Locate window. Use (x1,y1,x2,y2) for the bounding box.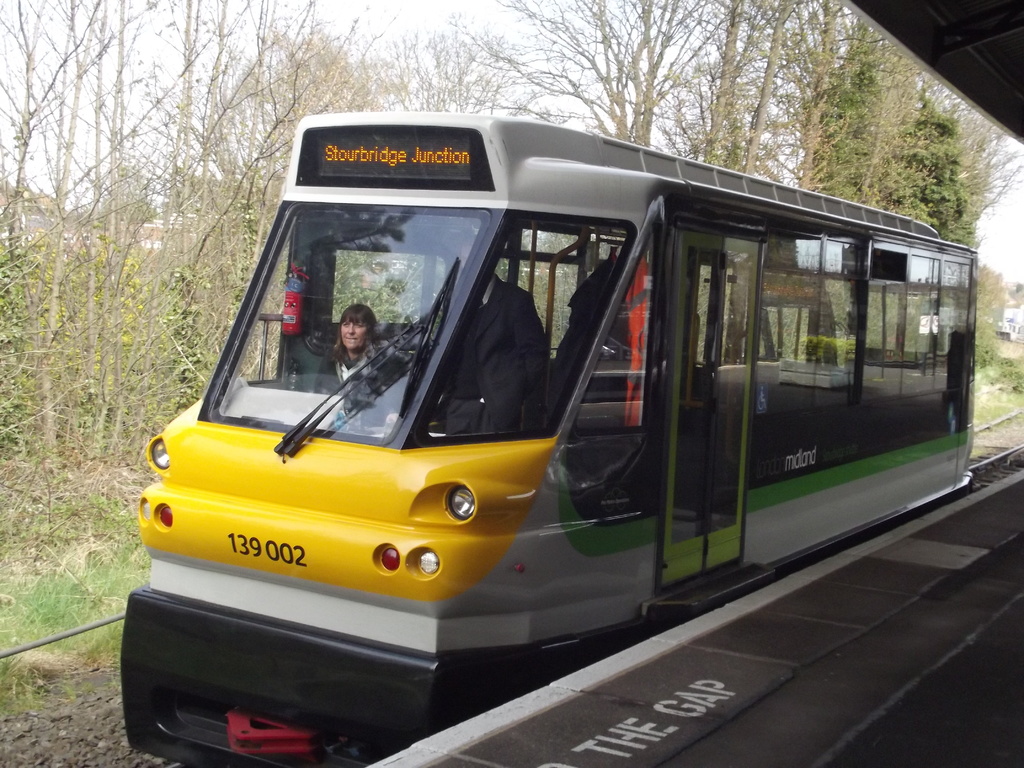
(437,214,594,442).
